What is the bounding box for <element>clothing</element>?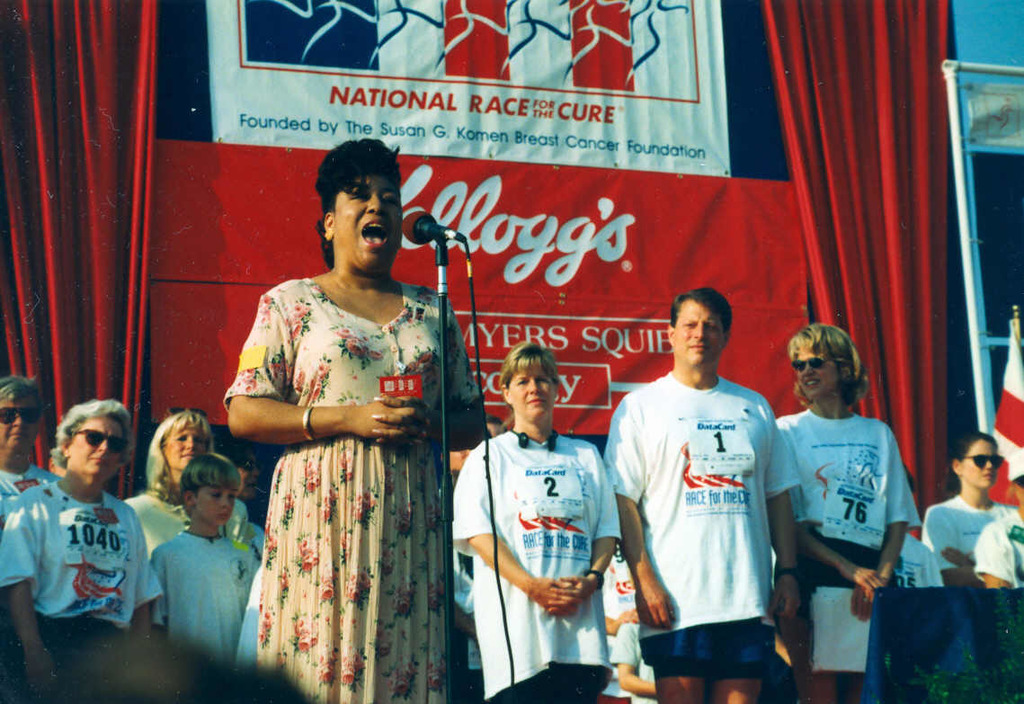
452/425/625/703.
